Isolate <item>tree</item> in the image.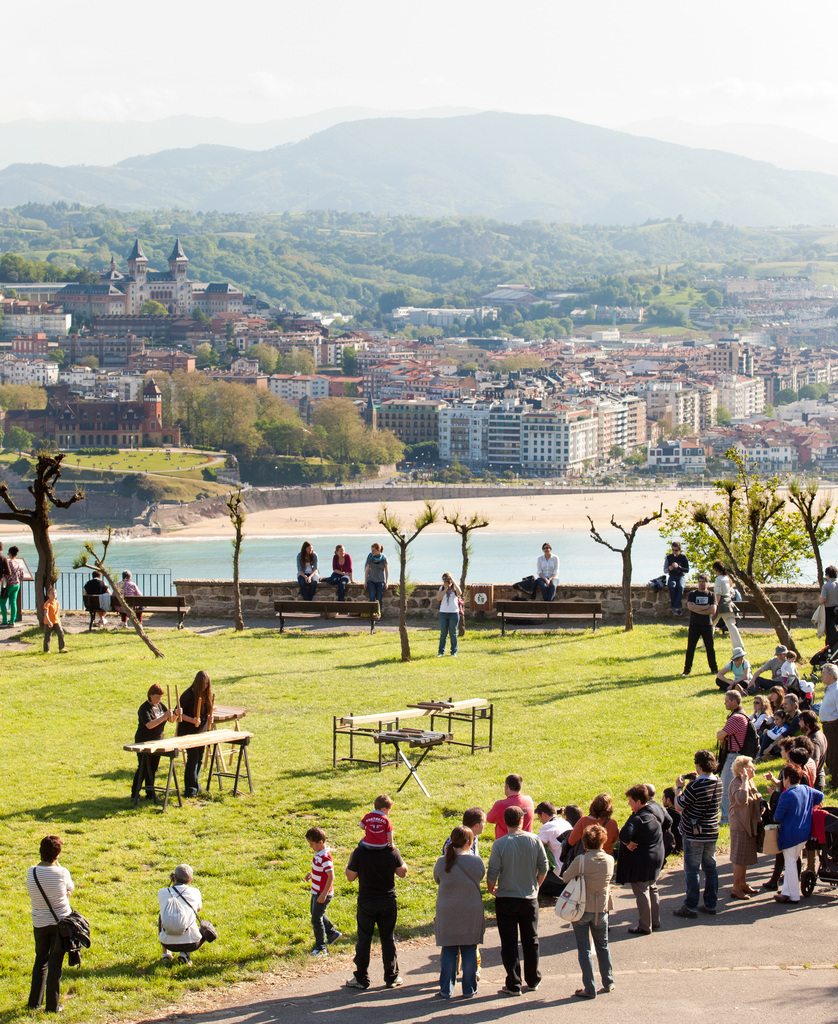
Isolated region: [695, 477, 805, 668].
